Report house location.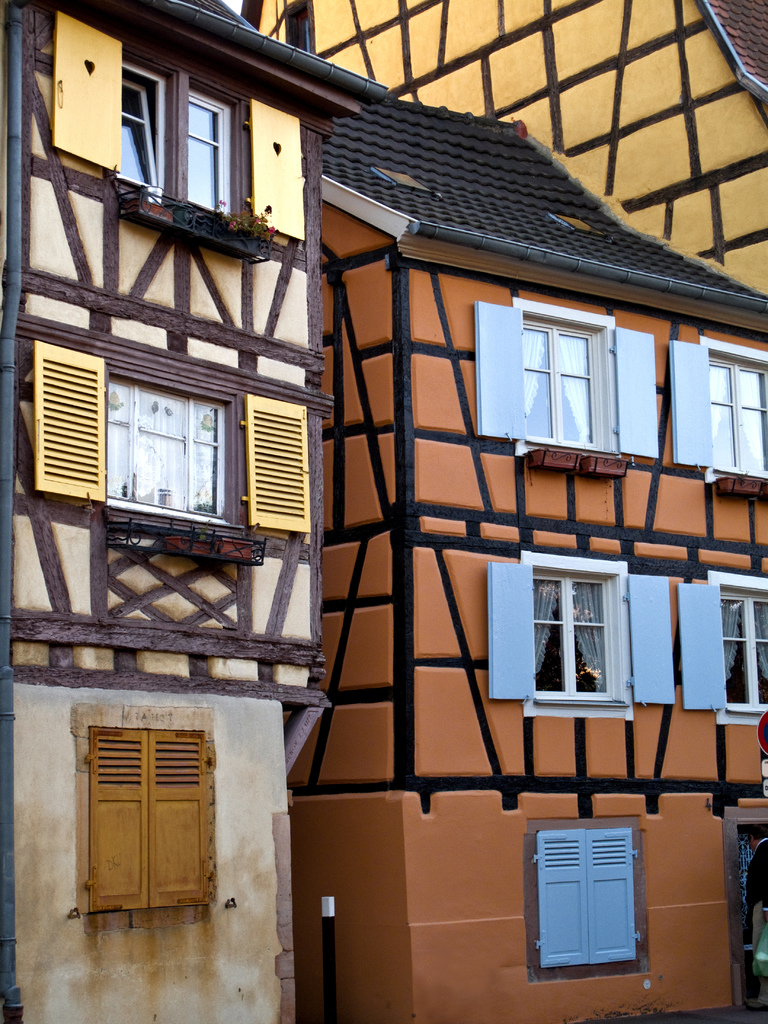
Report: {"x1": 0, "y1": 10, "x2": 387, "y2": 1021}.
